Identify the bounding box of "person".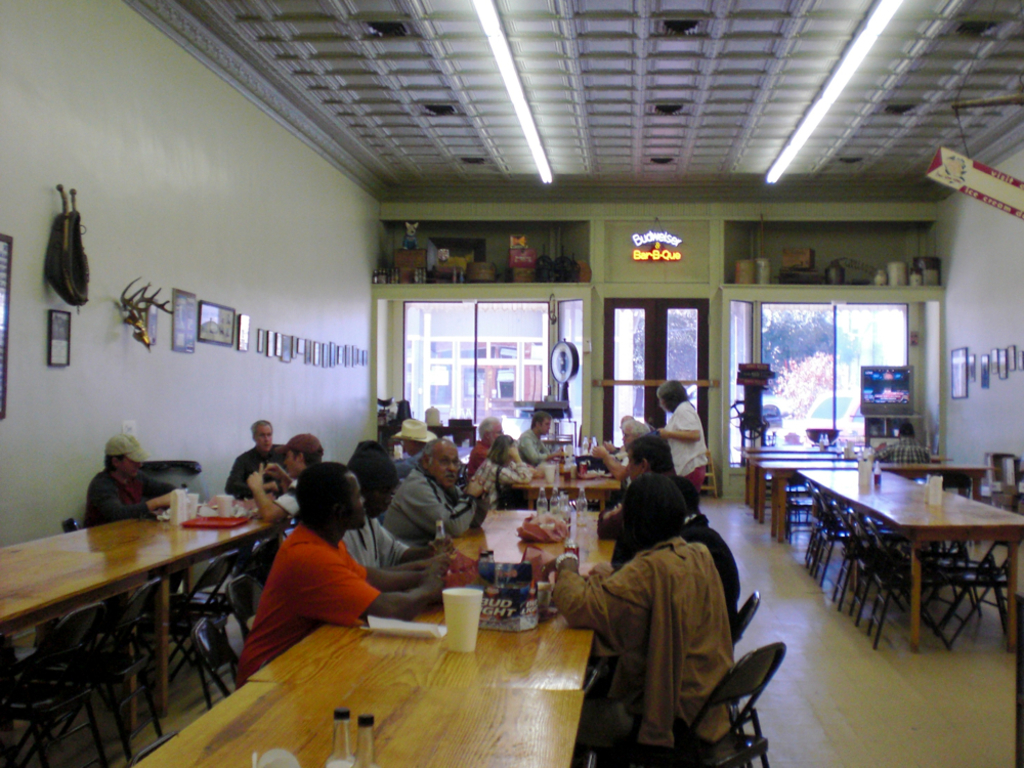
398:439:481:546.
